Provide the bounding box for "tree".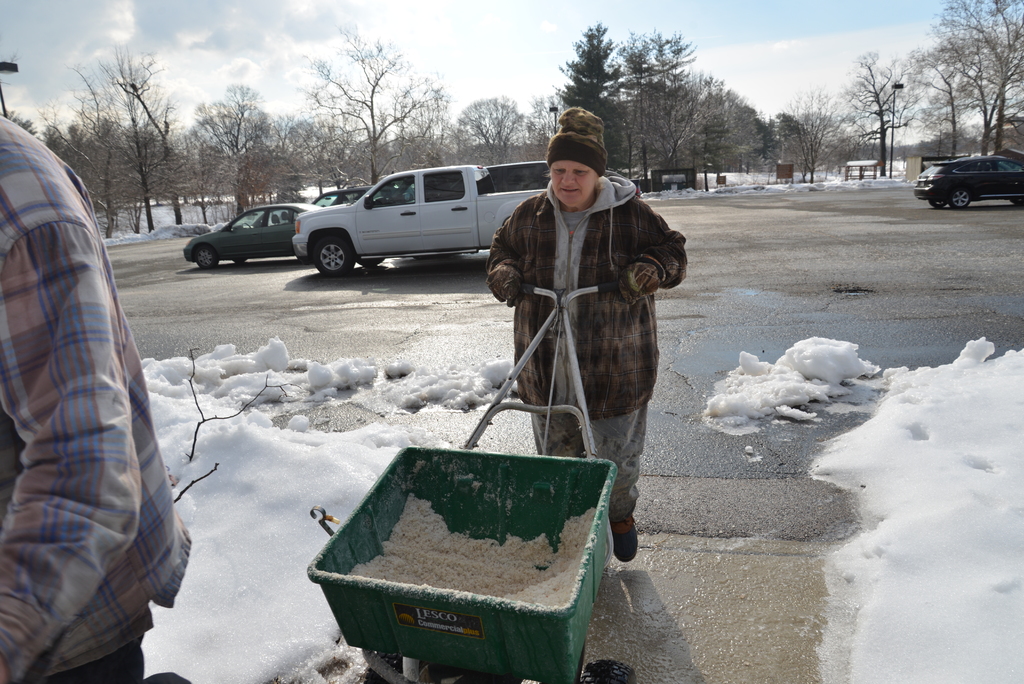
region(687, 115, 728, 182).
